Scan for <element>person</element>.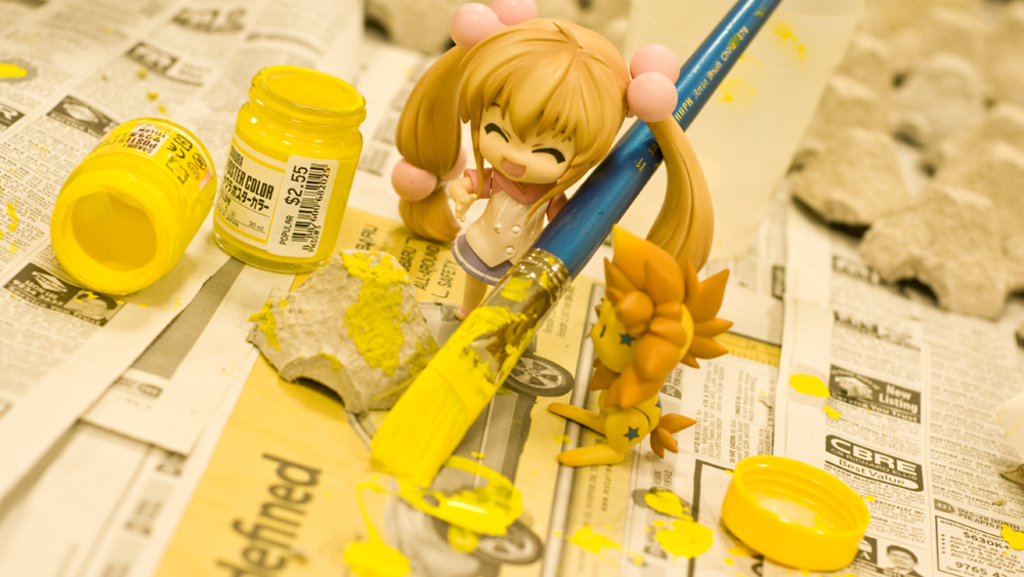
Scan result: select_region(392, 19, 709, 294).
